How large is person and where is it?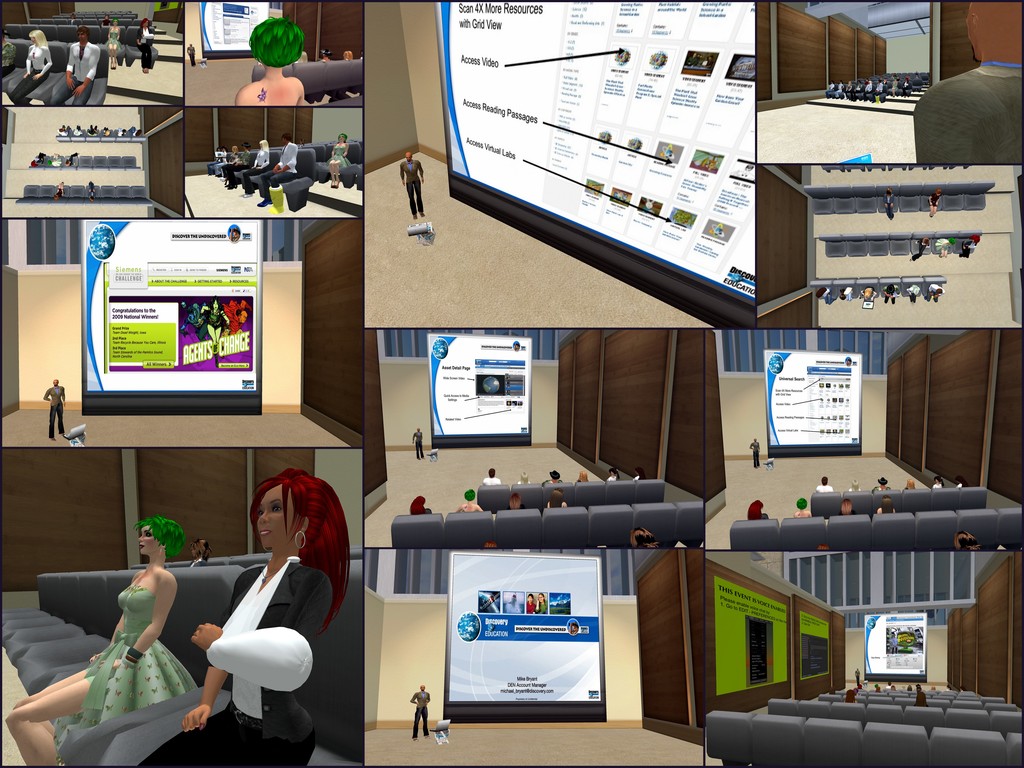
Bounding box: {"x1": 543, "y1": 490, "x2": 572, "y2": 508}.
